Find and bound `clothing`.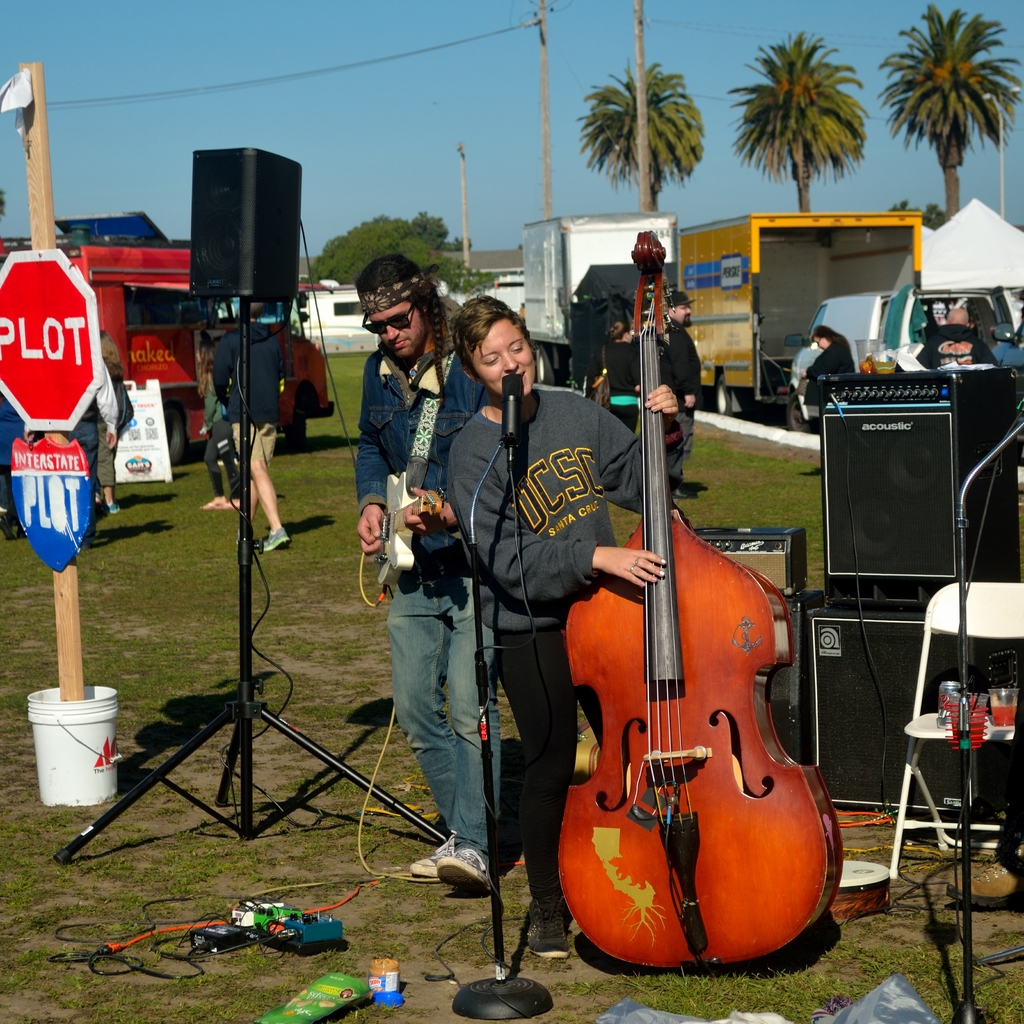
Bound: (23,364,116,544).
